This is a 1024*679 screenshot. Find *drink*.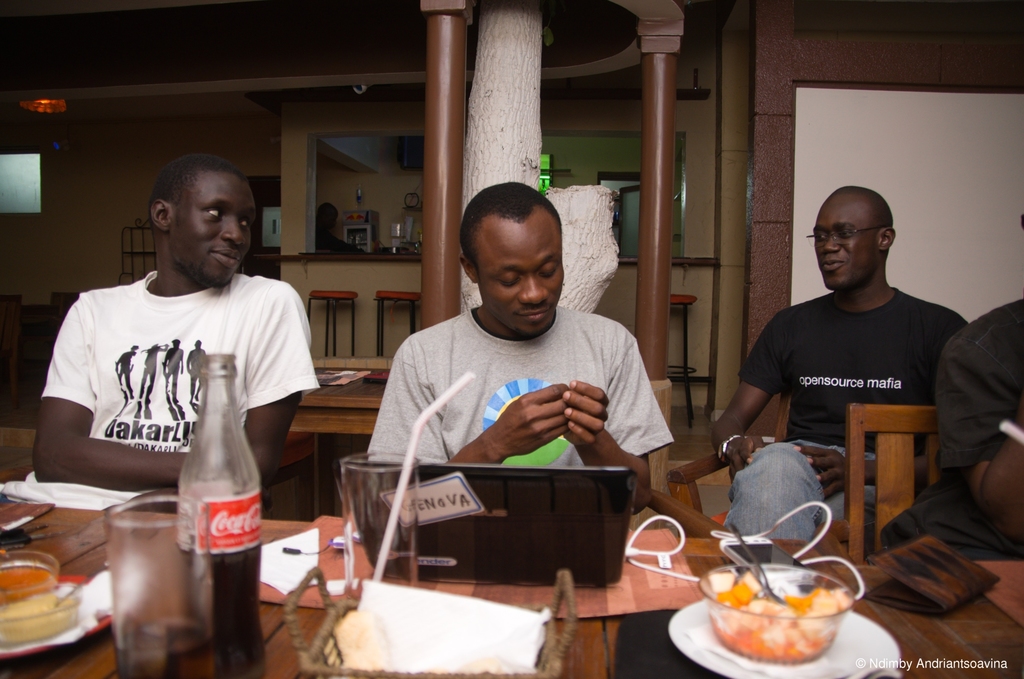
Bounding box: 179 536 270 678.
